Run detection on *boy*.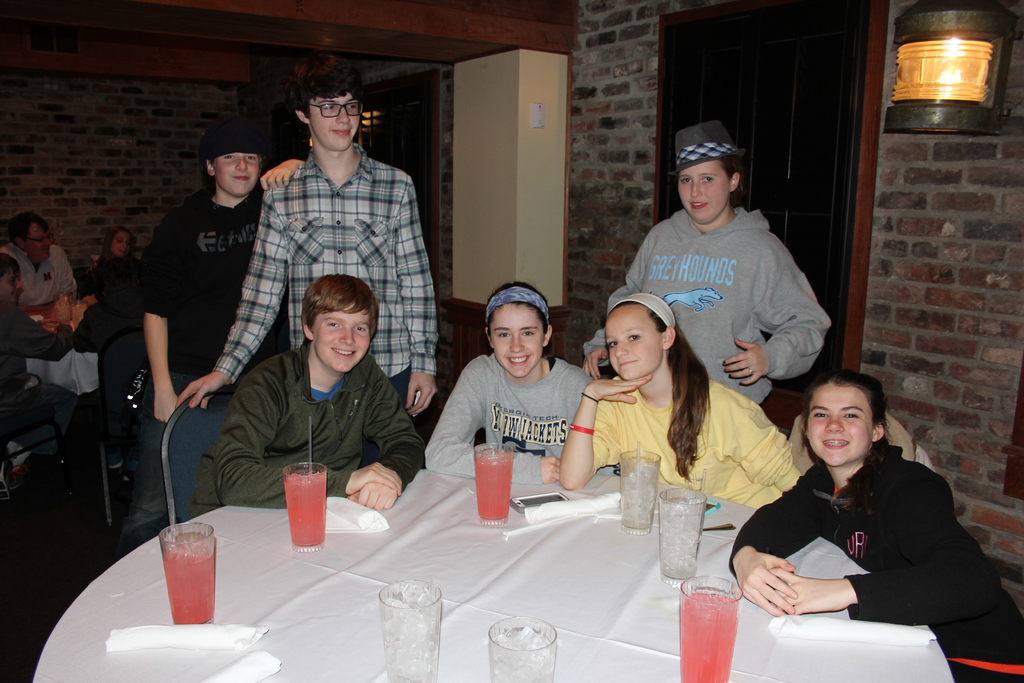
Result: 0, 252, 79, 503.
